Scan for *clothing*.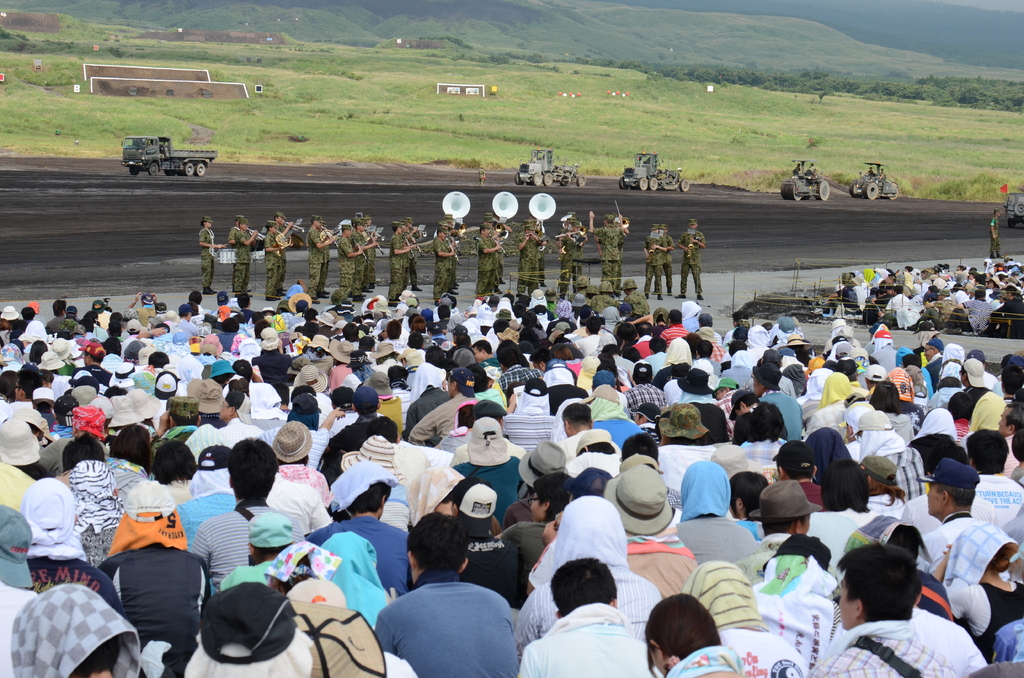
Scan result: {"x1": 863, "y1": 484, "x2": 911, "y2": 524}.
